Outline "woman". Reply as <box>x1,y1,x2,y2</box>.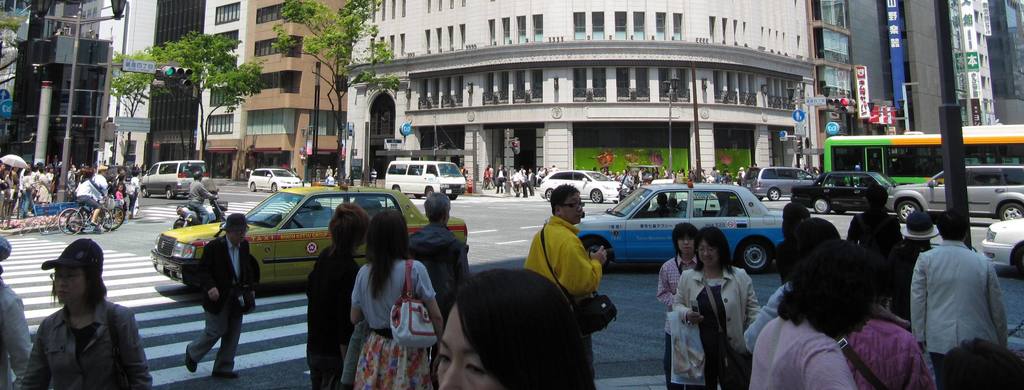
<box>435,266,601,389</box>.
